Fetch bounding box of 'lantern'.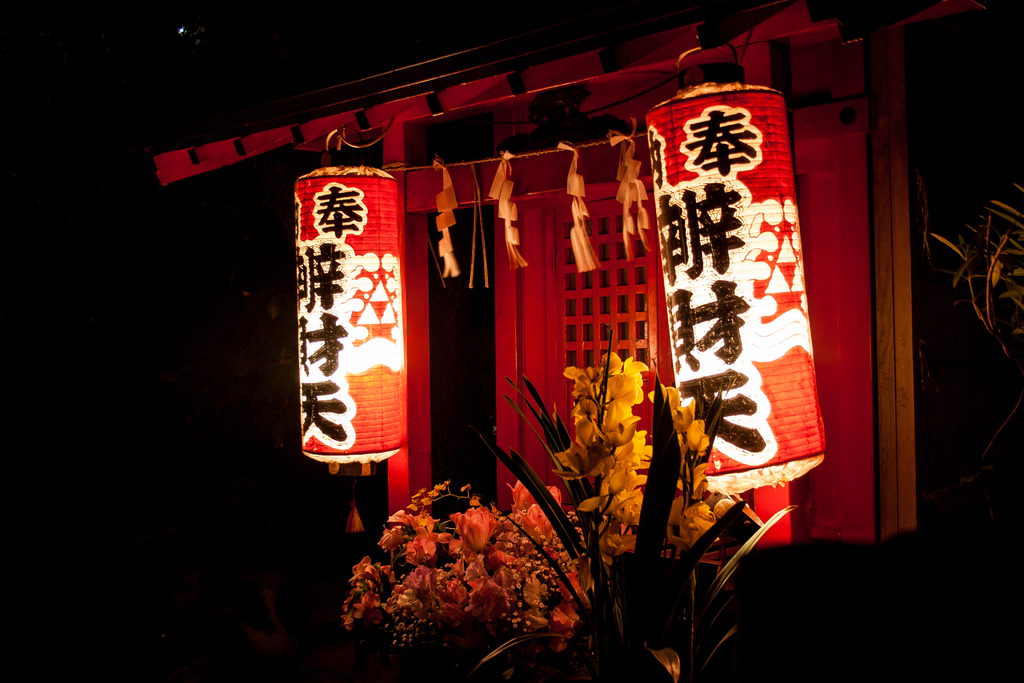
Bbox: 650,45,828,497.
